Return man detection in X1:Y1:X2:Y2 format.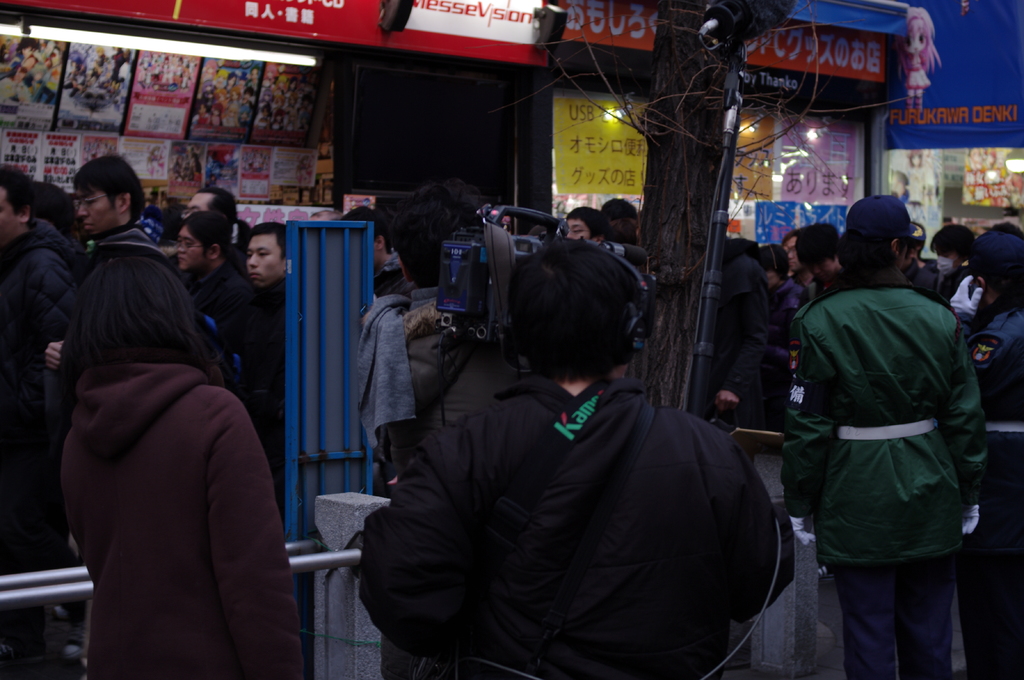
568:209:615:250.
